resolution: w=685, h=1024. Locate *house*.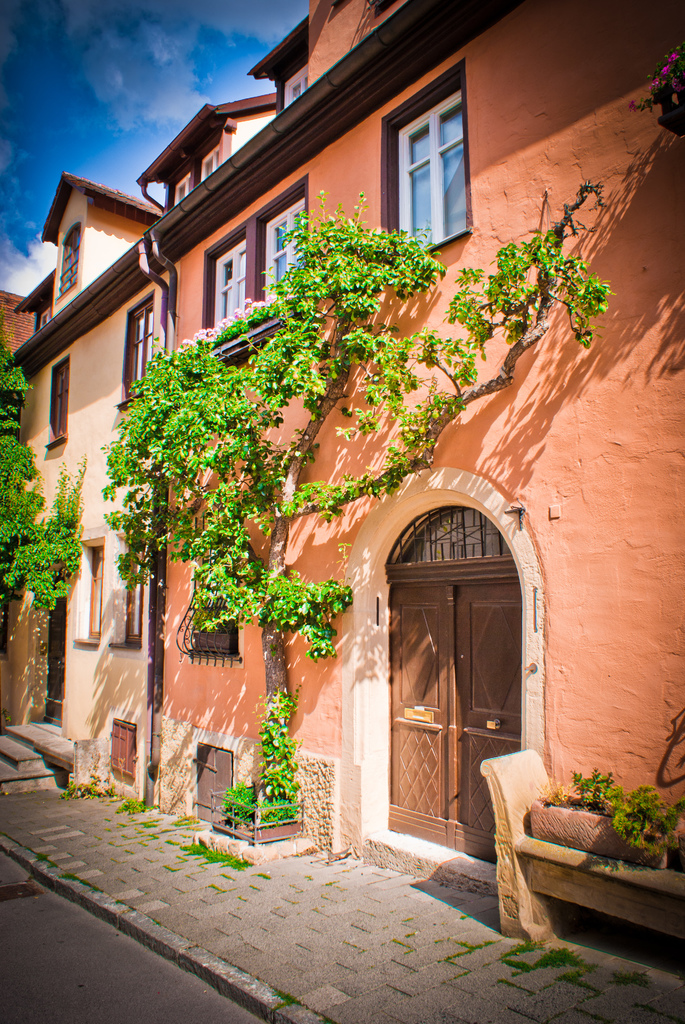
rect(0, 0, 684, 948).
